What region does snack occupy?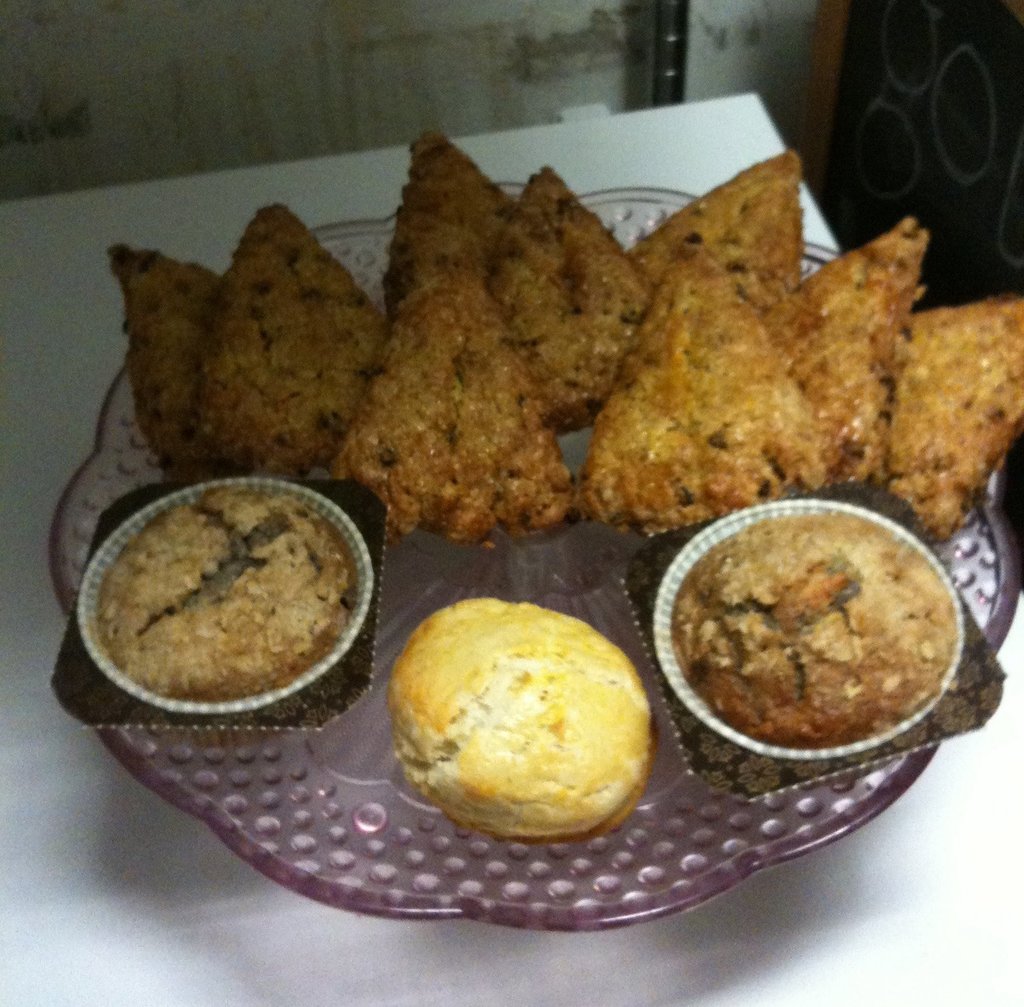
detection(379, 614, 663, 854).
